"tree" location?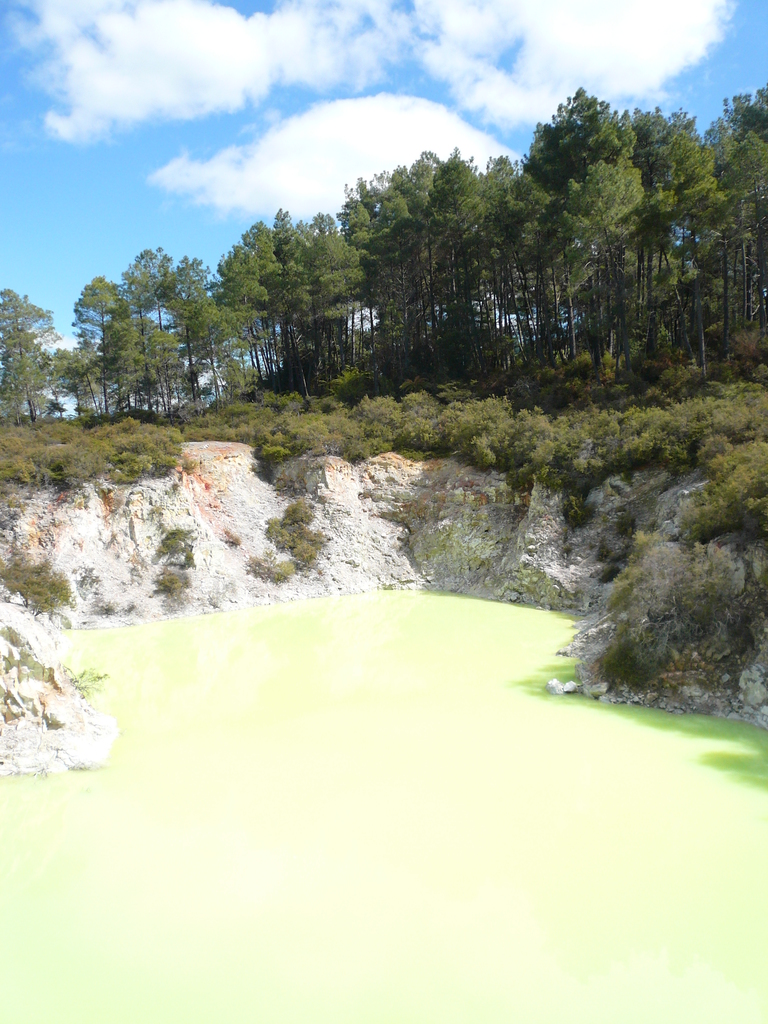
(409, 153, 452, 376)
